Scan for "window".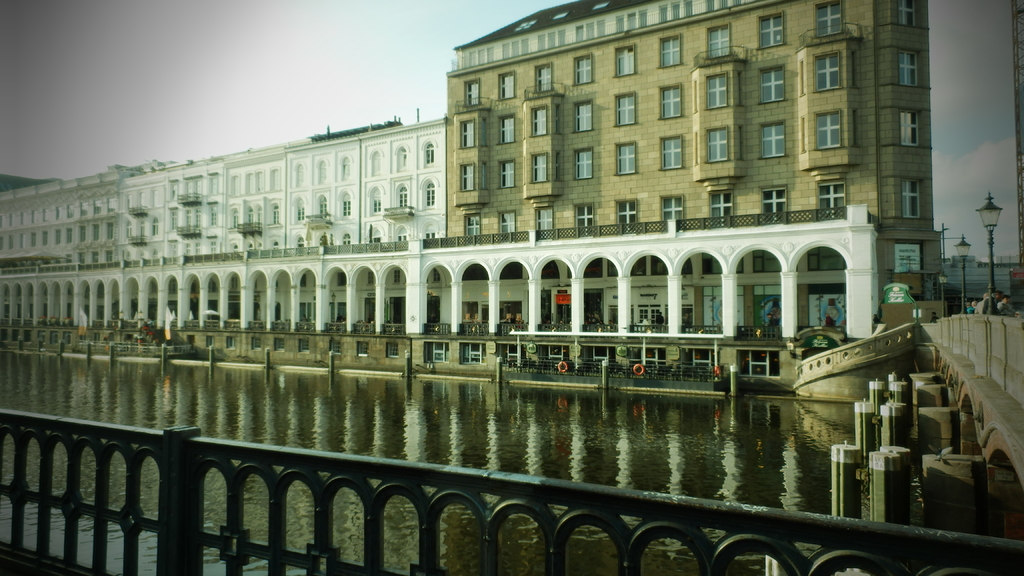
Scan result: bbox=(228, 274, 236, 290).
